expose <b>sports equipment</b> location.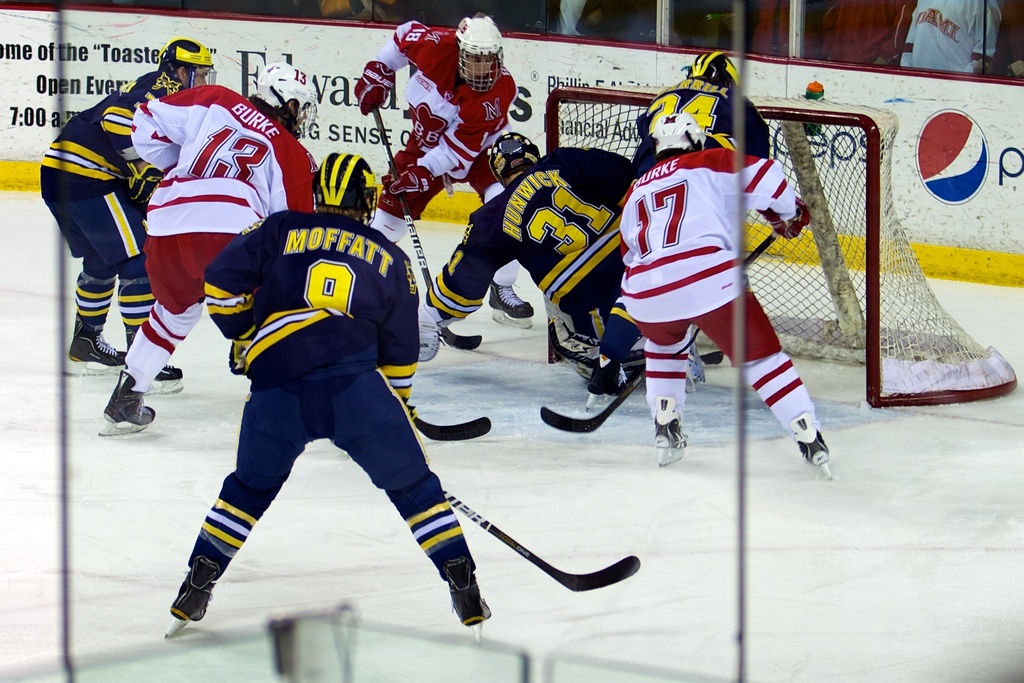
Exposed at 793/415/832/478.
